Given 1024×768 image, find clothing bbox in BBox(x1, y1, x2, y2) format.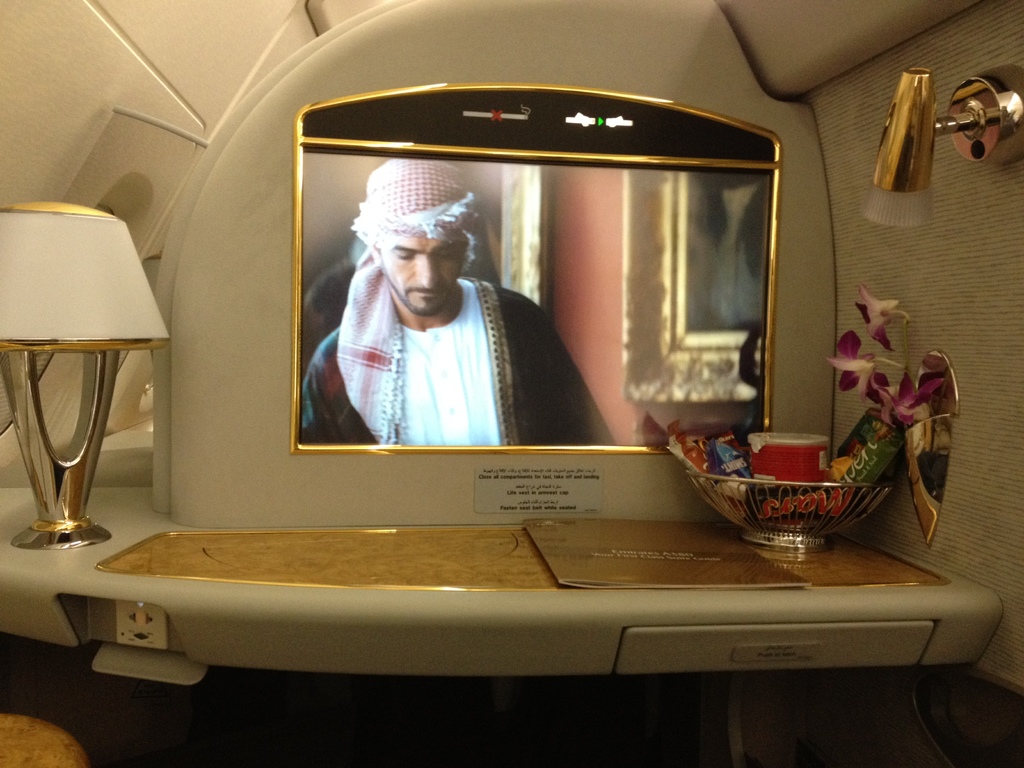
BBox(288, 268, 614, 449).
